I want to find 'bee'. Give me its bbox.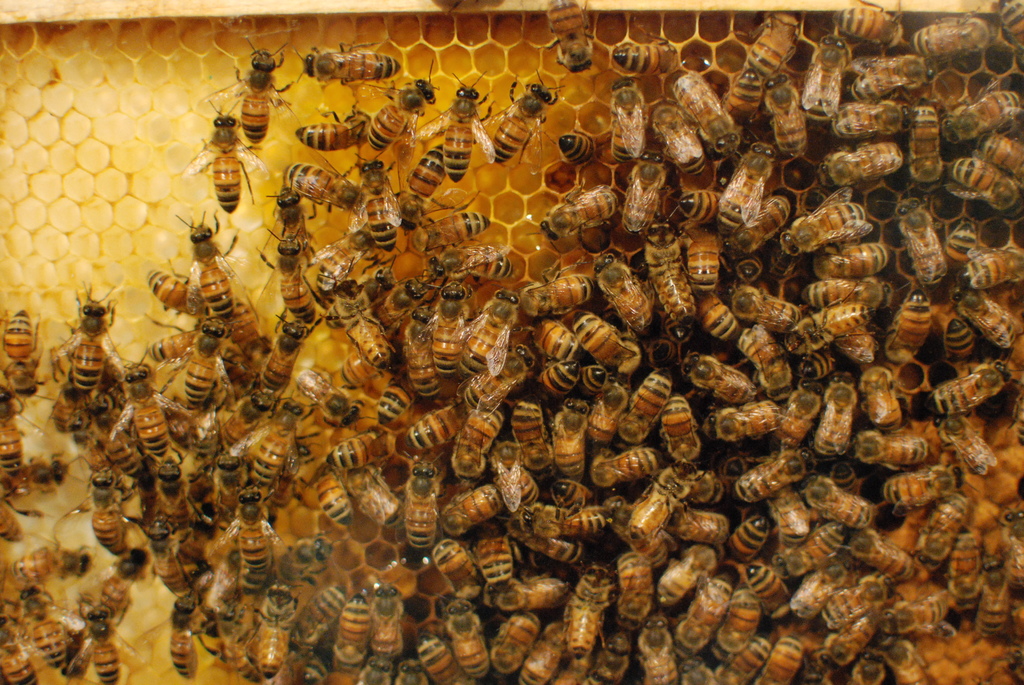
region(554, 390, 594, 483).
